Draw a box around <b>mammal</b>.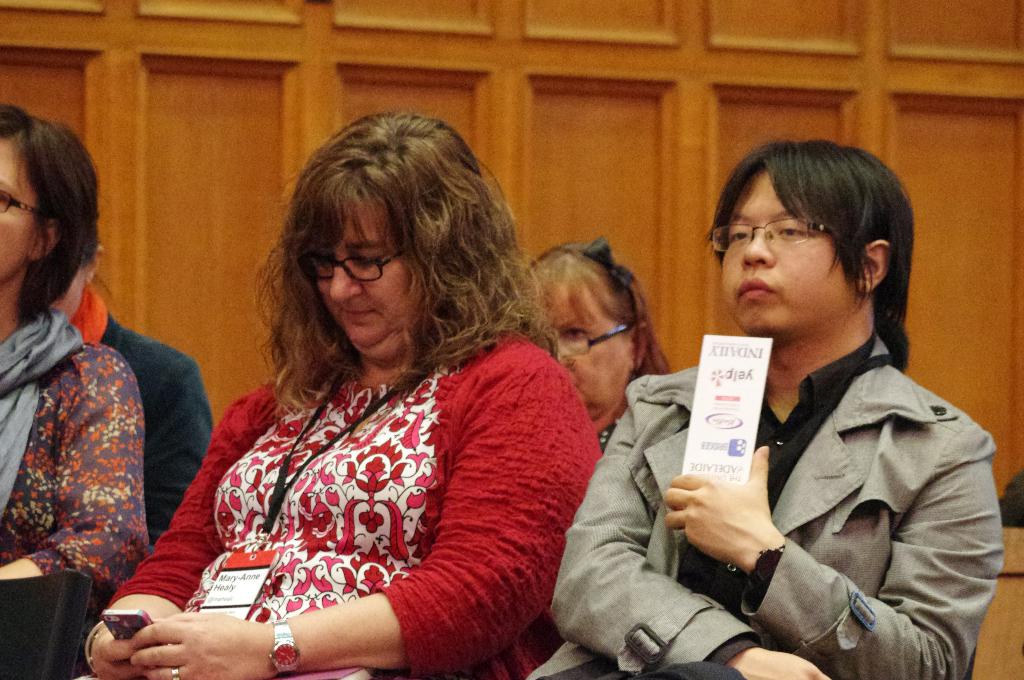
crop(518, 231, 679, 451).
